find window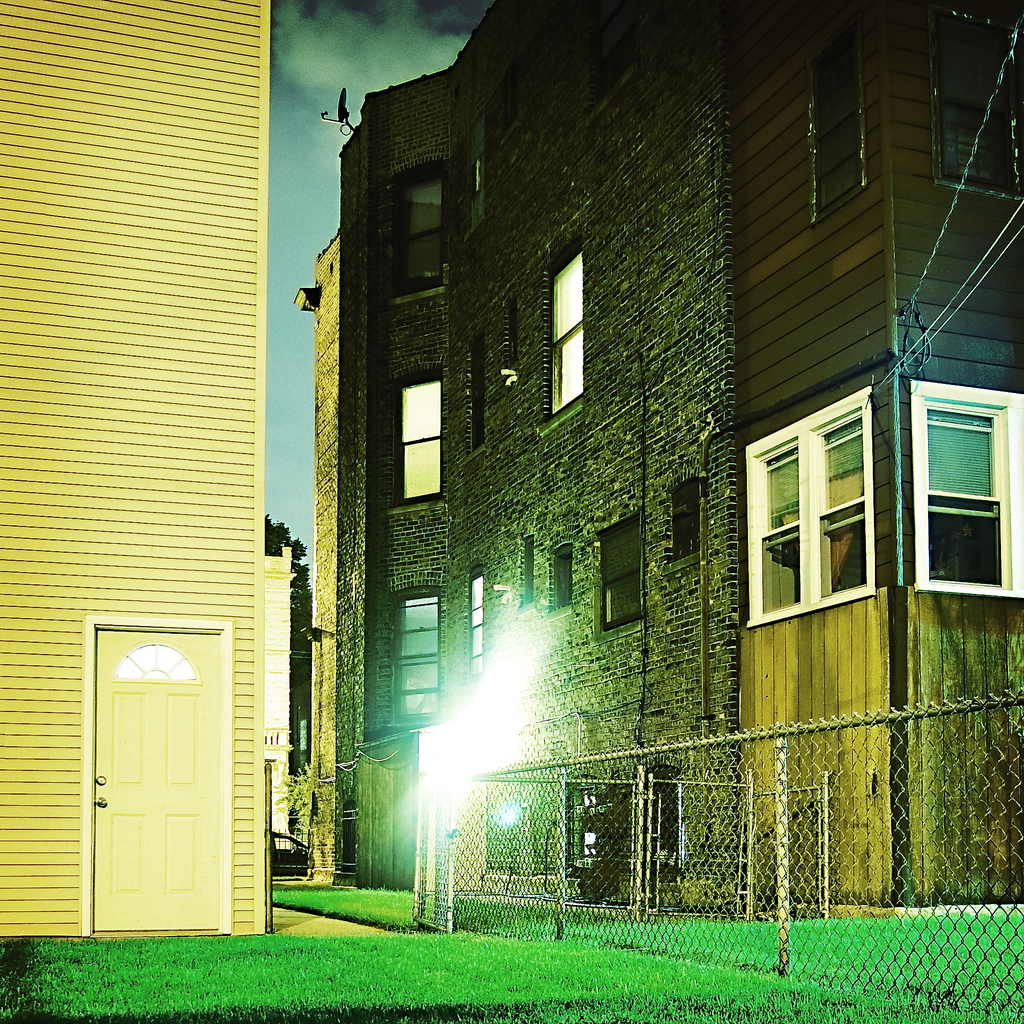
(739, 385, 877, 627)
